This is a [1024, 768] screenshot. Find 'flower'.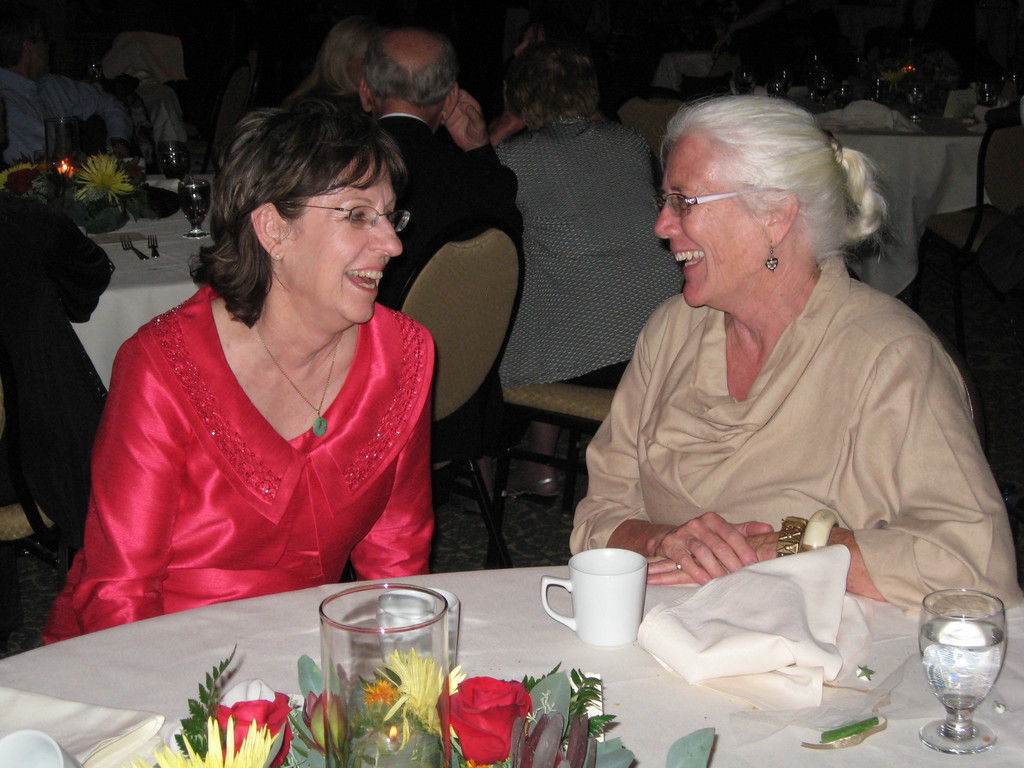
Bounding box: [x1=372, y1=643, x2=463, y2=753].
